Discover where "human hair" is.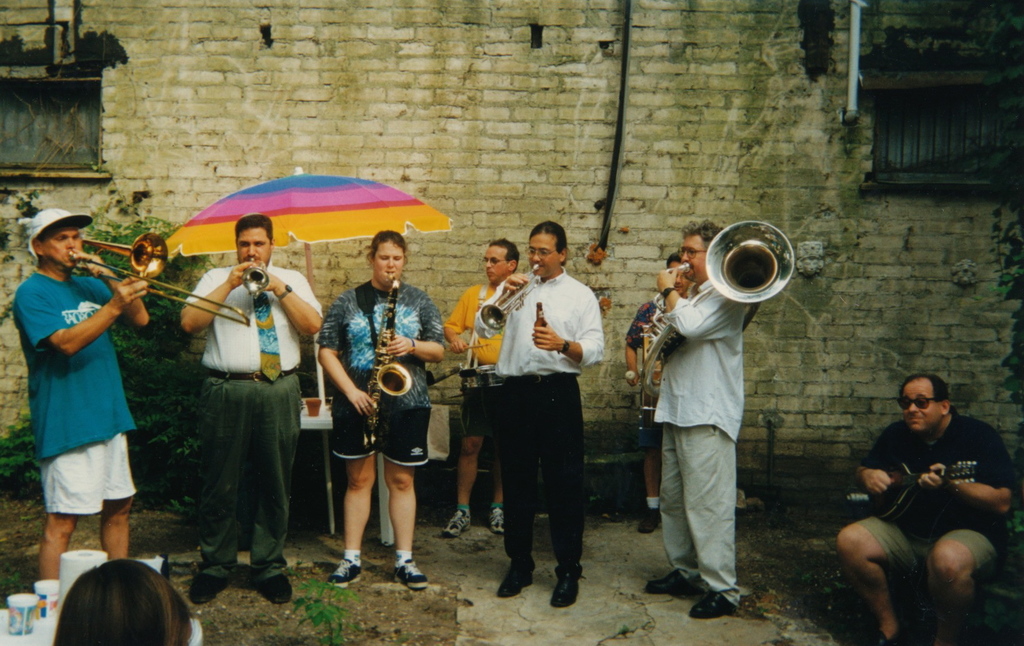
Discovered at <region>489, 240, 524, 273</region>.
